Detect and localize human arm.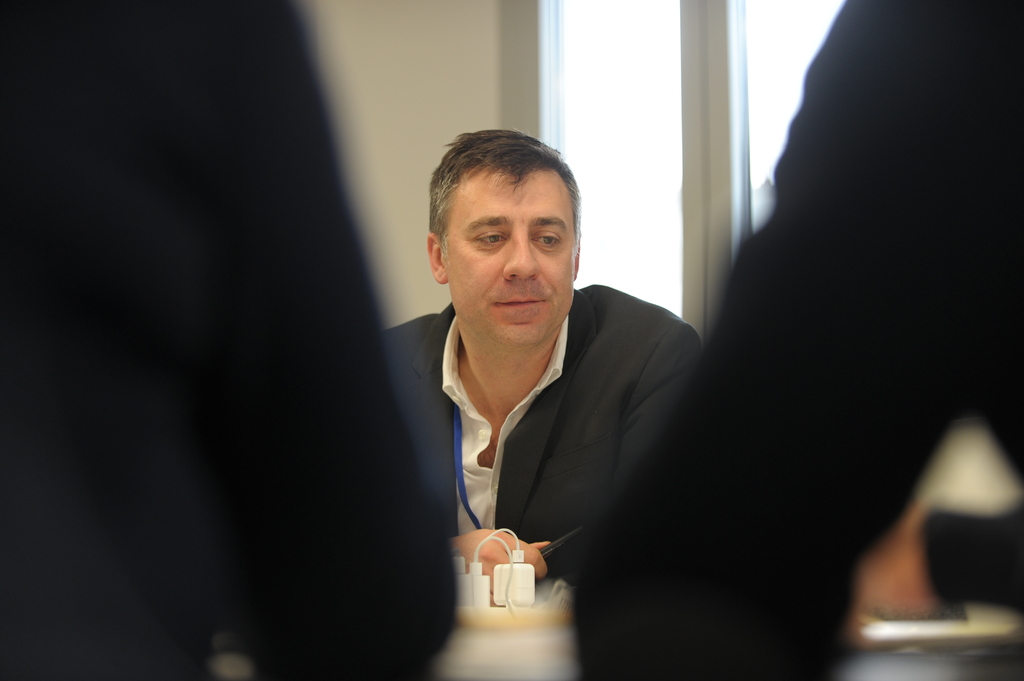
Localized at l=569, t=0, r=1012, b=680.
